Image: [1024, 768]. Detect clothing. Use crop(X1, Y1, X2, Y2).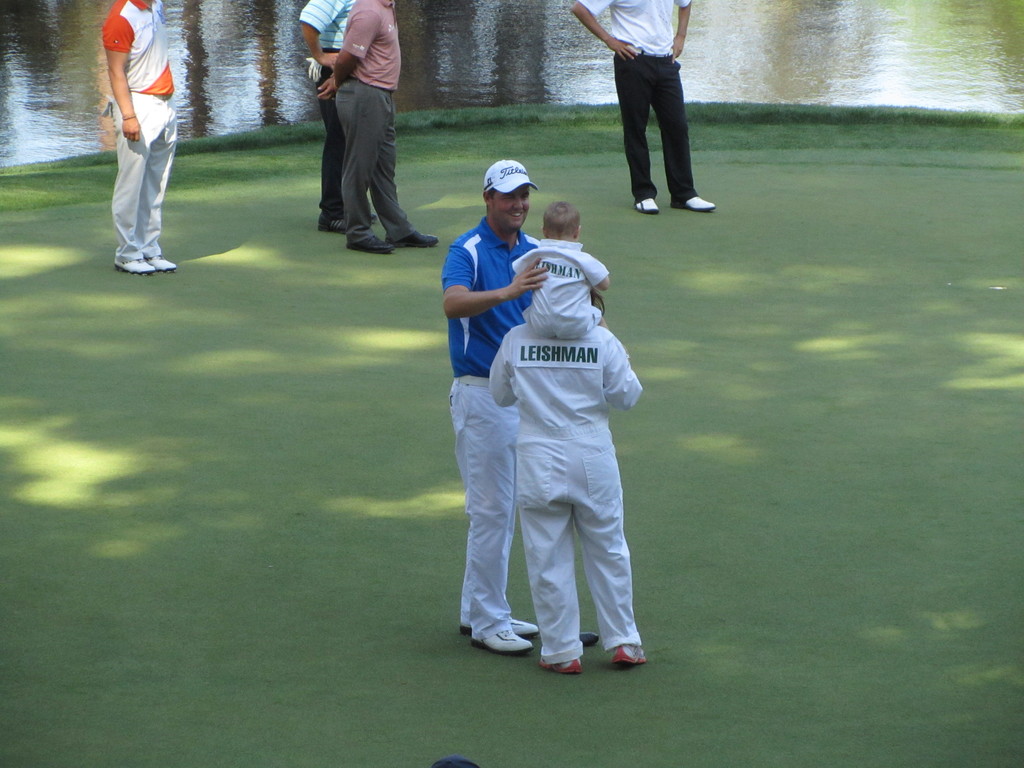
crop(303, 0, 410, 232).
